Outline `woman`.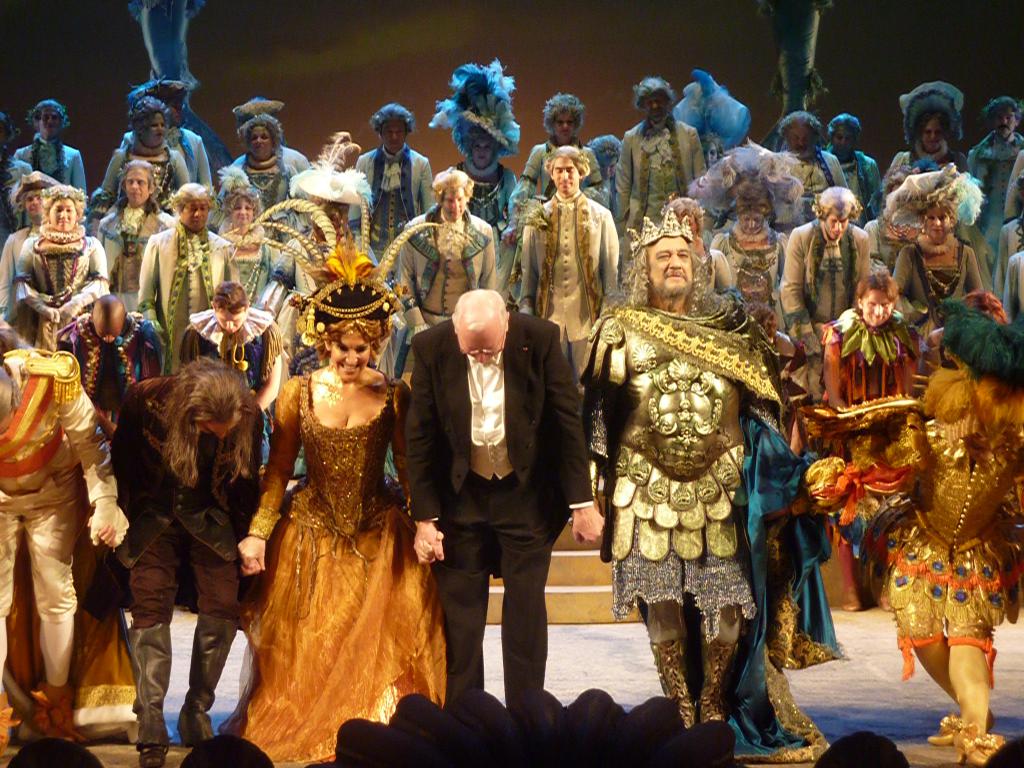
Outline: left=707, top=161, right=793, bottom=332.
